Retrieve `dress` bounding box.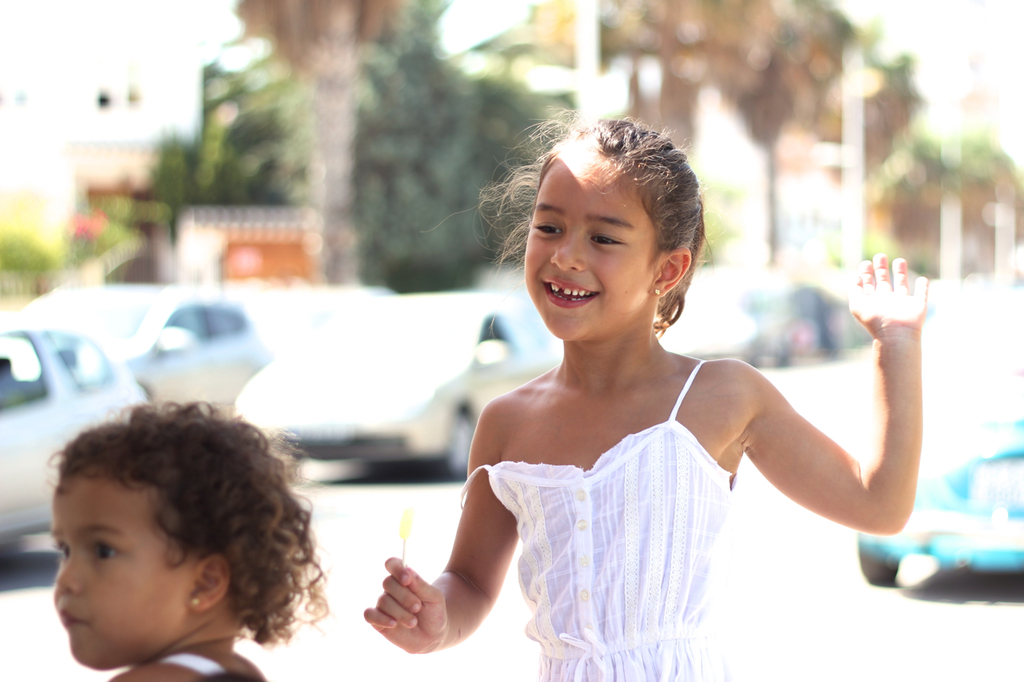
Bounding box: bbox(505, 345, 737, 681).
